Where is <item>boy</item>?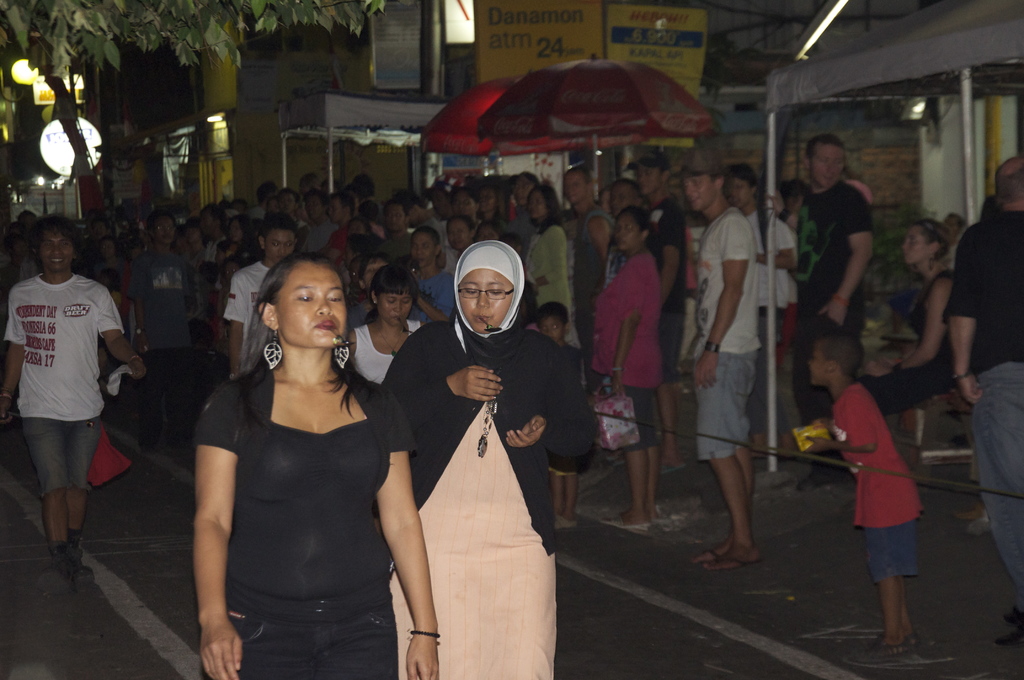
<box>812,303,956,650</box>.
